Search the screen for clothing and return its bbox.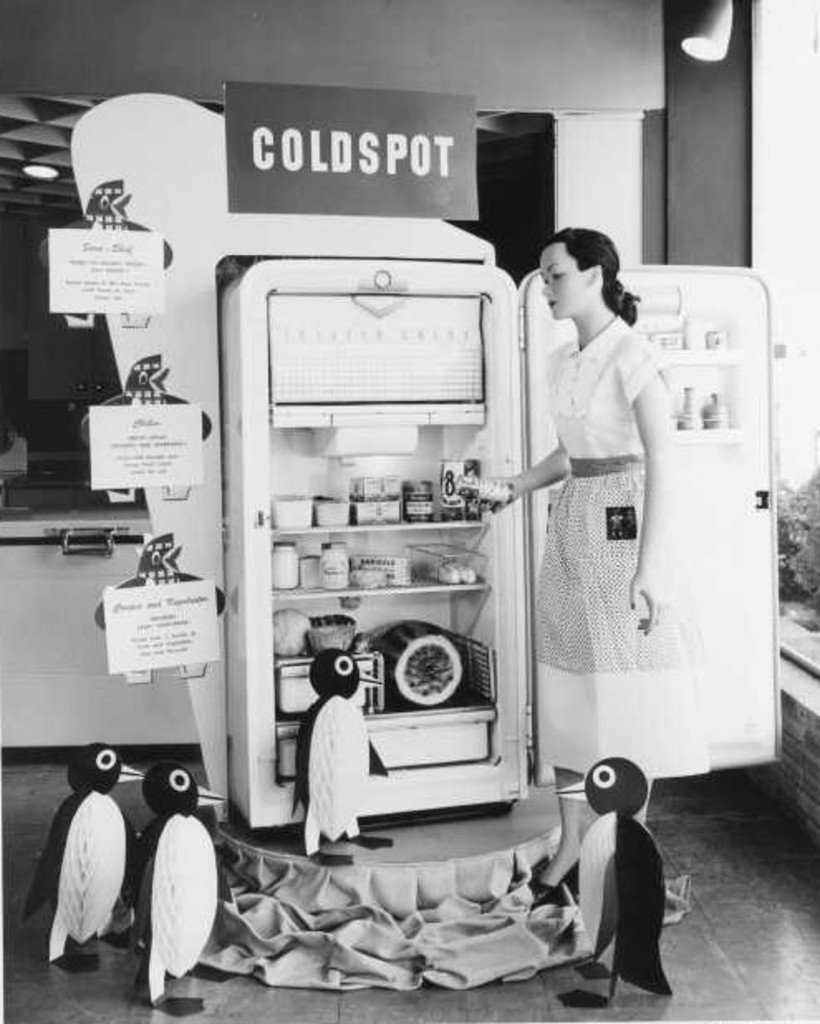
Found: region(528, 275, 699, 721).
